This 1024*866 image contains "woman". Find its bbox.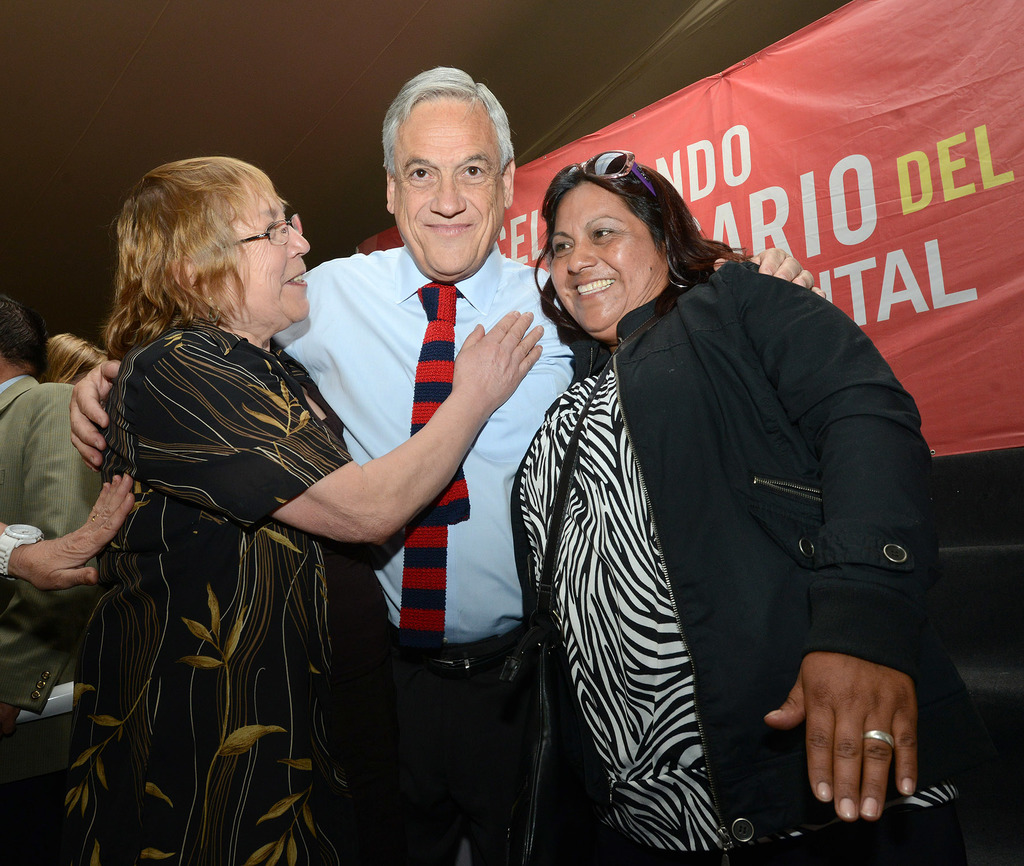
select_region(120, 120, 581, 858).
